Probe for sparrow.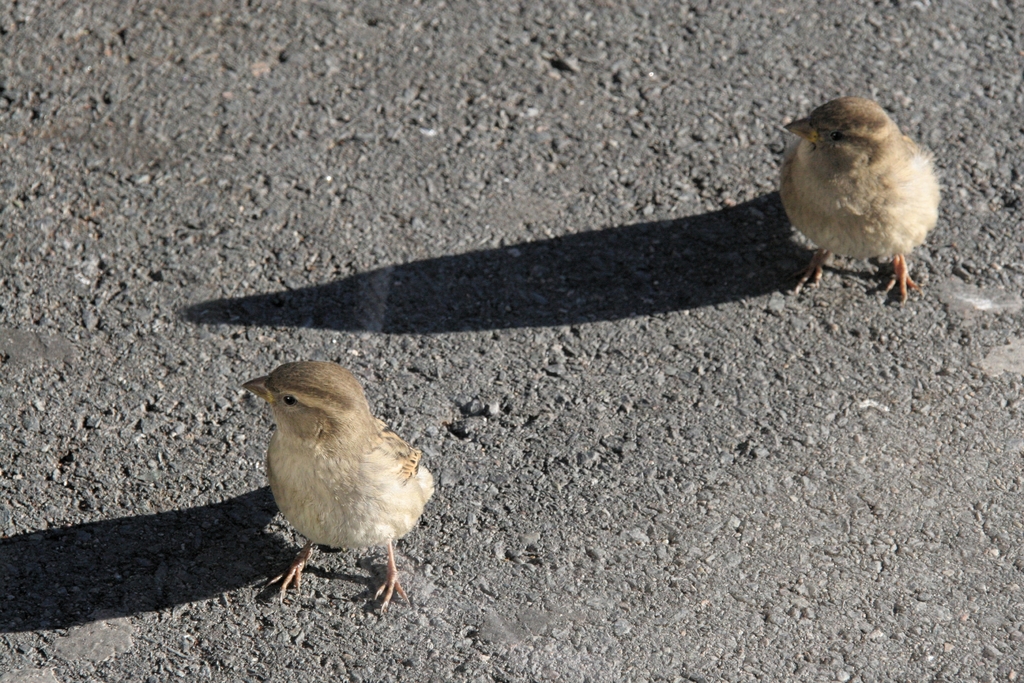
Probe result: 243/361/441/607.
